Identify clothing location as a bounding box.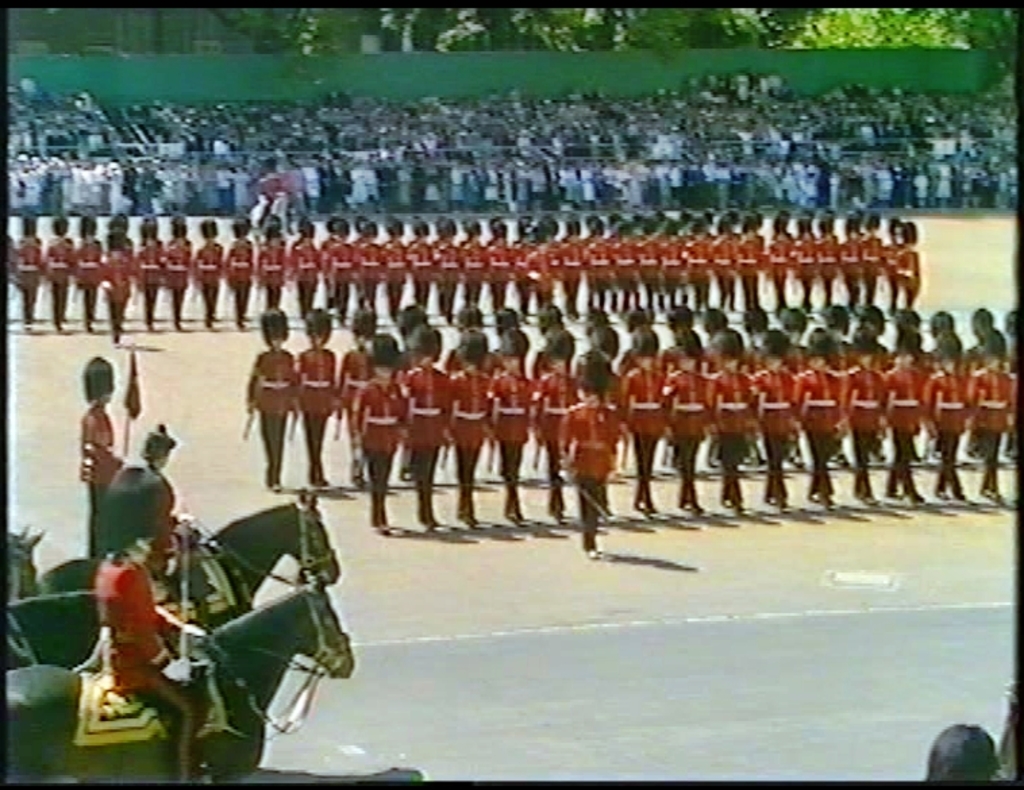
bbox(201, 236, 230, 319).
